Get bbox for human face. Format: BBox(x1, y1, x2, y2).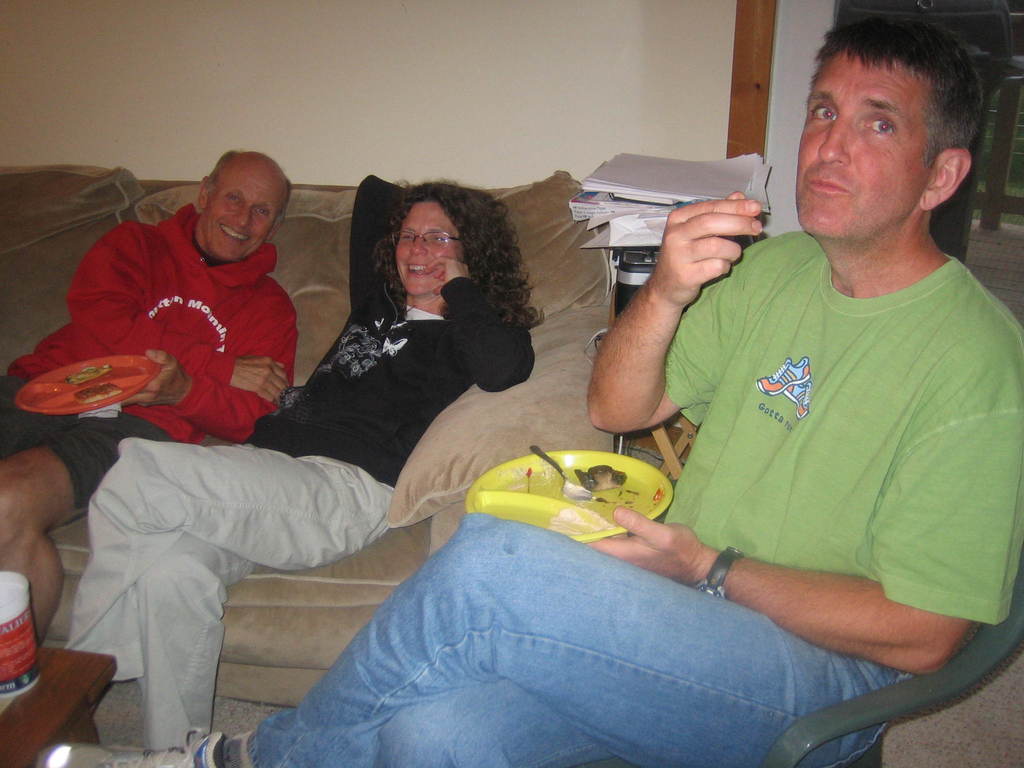
BBox(205, 161, 285, 261).
